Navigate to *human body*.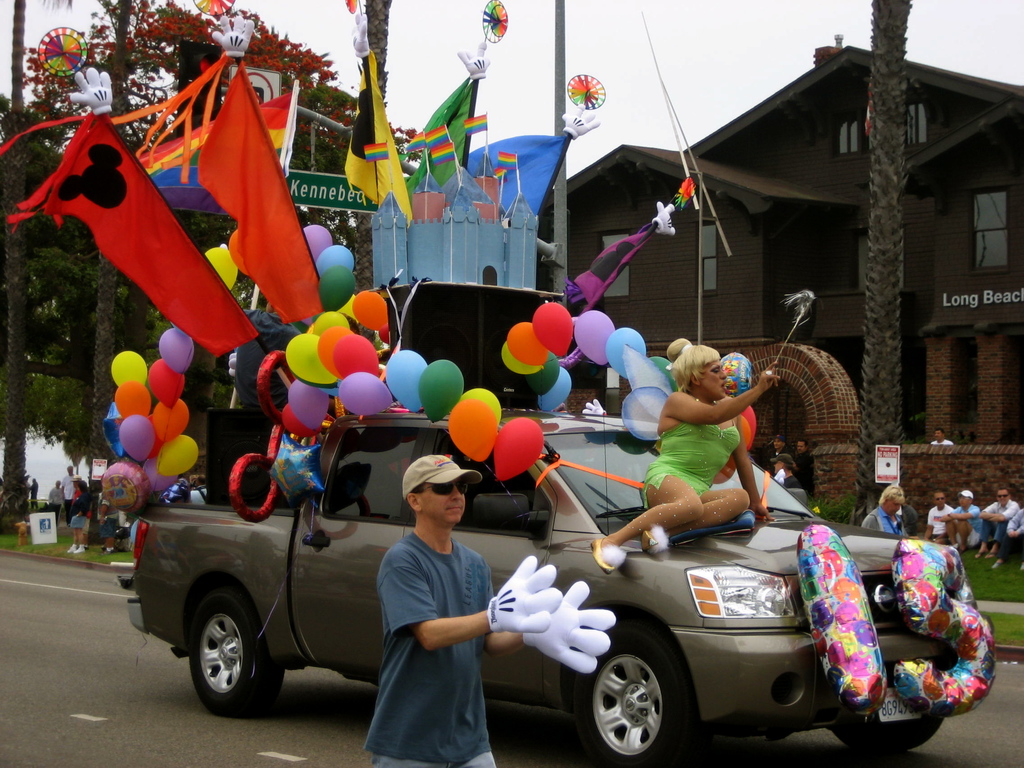
Navigation target: 923/487/953/545.
